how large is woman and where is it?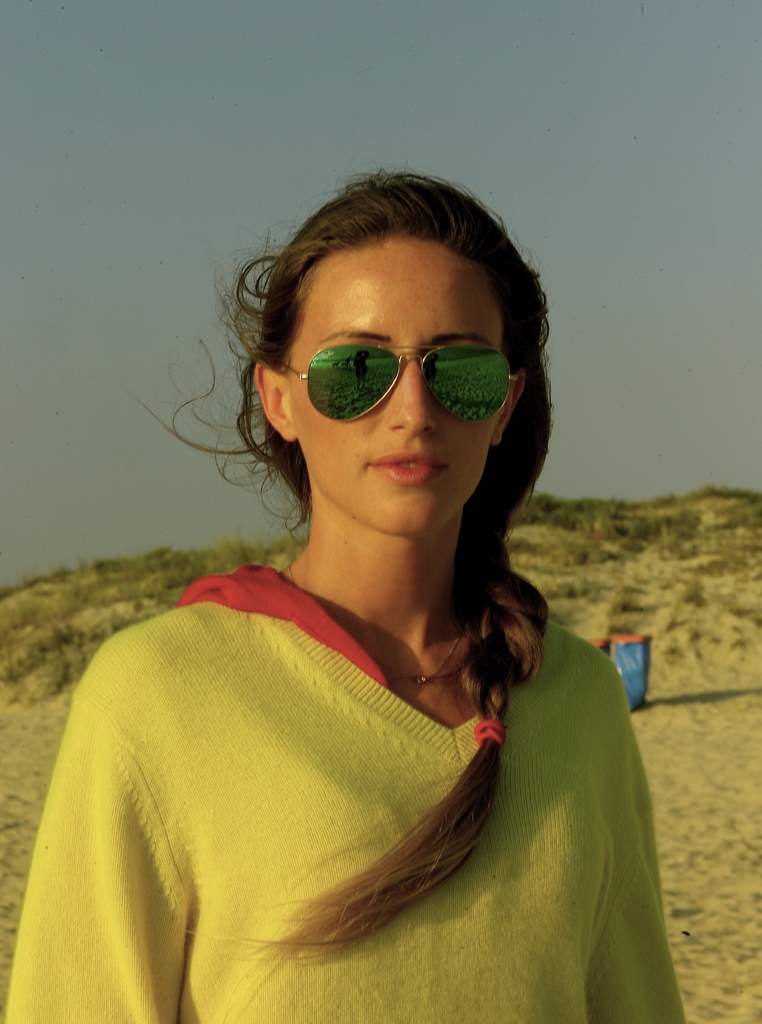
Bounding box: x1=14, y1=163, x2=642, y2=1023.
